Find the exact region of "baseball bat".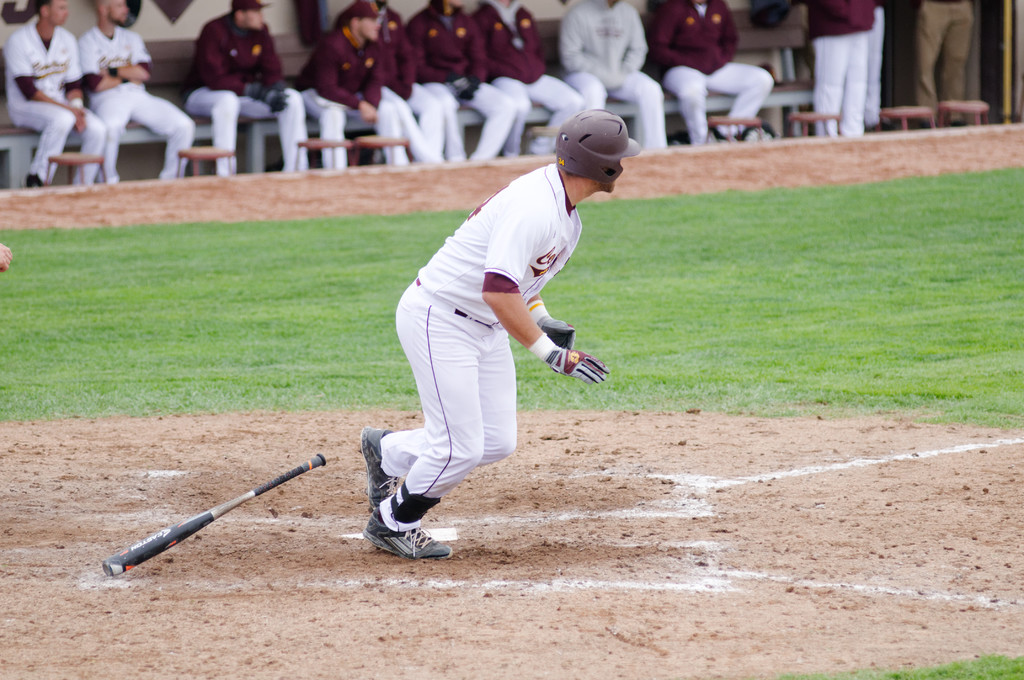
Exact region: region(101, 452, 330, 579).
